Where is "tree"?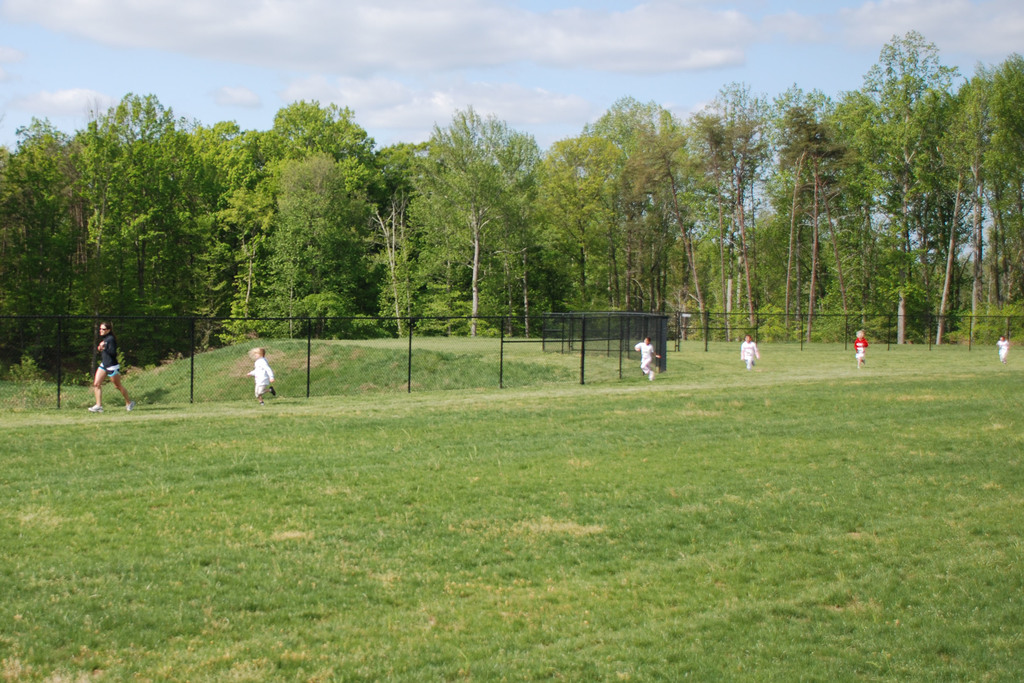
select_region(0, 78, 376, 377).
